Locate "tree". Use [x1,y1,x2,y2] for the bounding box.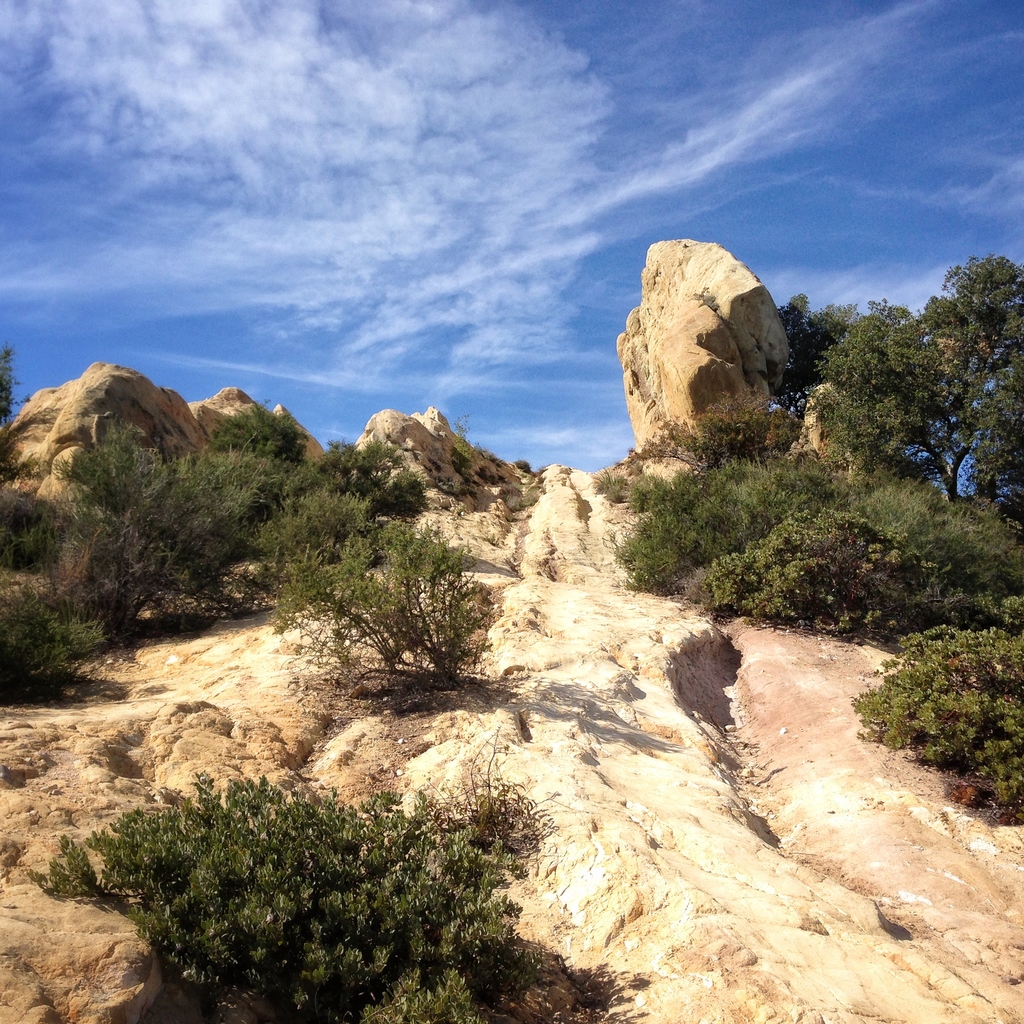
[271,506,538,716].
